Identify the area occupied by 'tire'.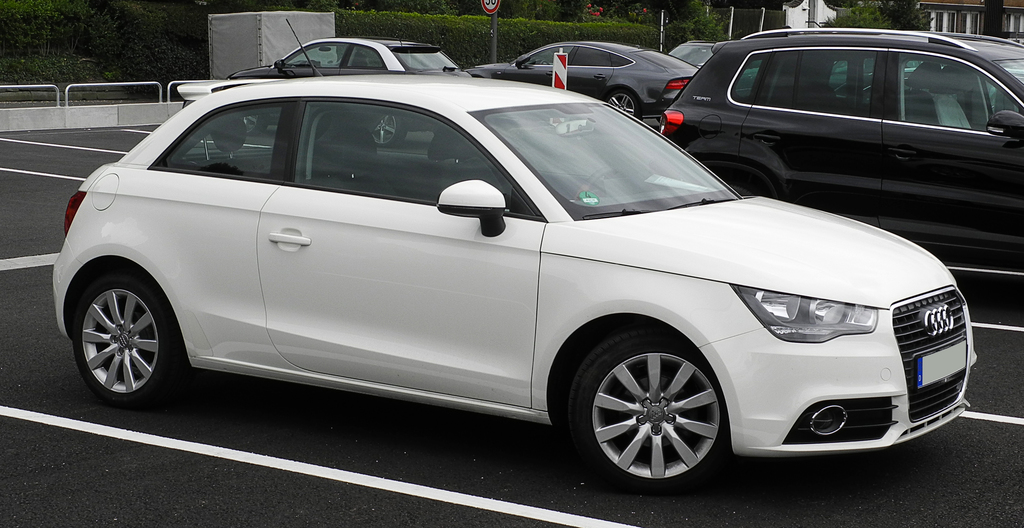
Area: l=369, t=114, r=403, b=148.
